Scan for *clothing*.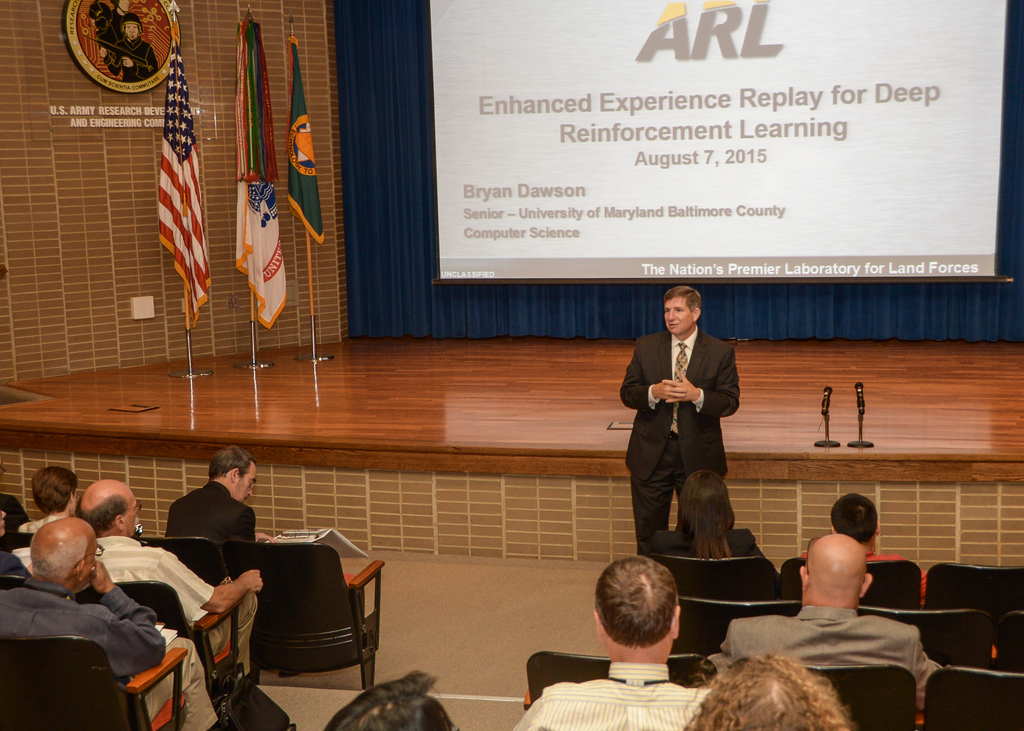
Scan result: (left=625, top=293, right=757, bottom=560).
